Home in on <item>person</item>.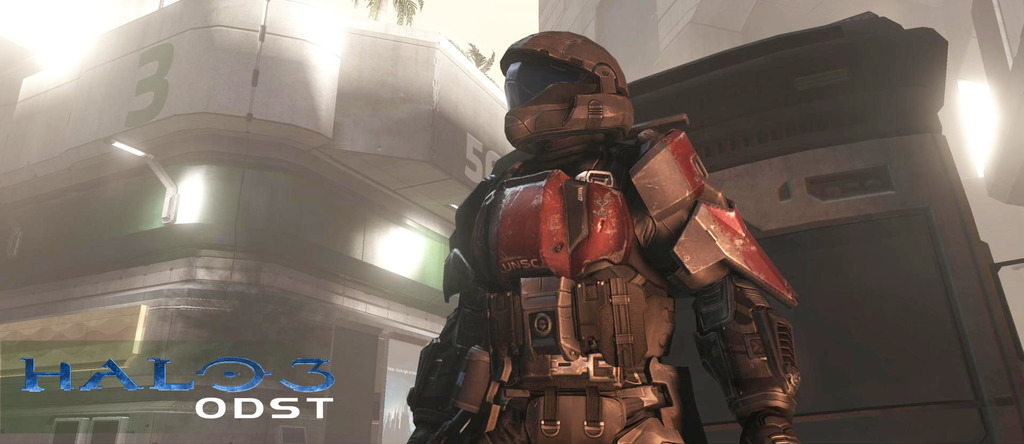
Homed in at BBox(406, 33, 796, 443).
